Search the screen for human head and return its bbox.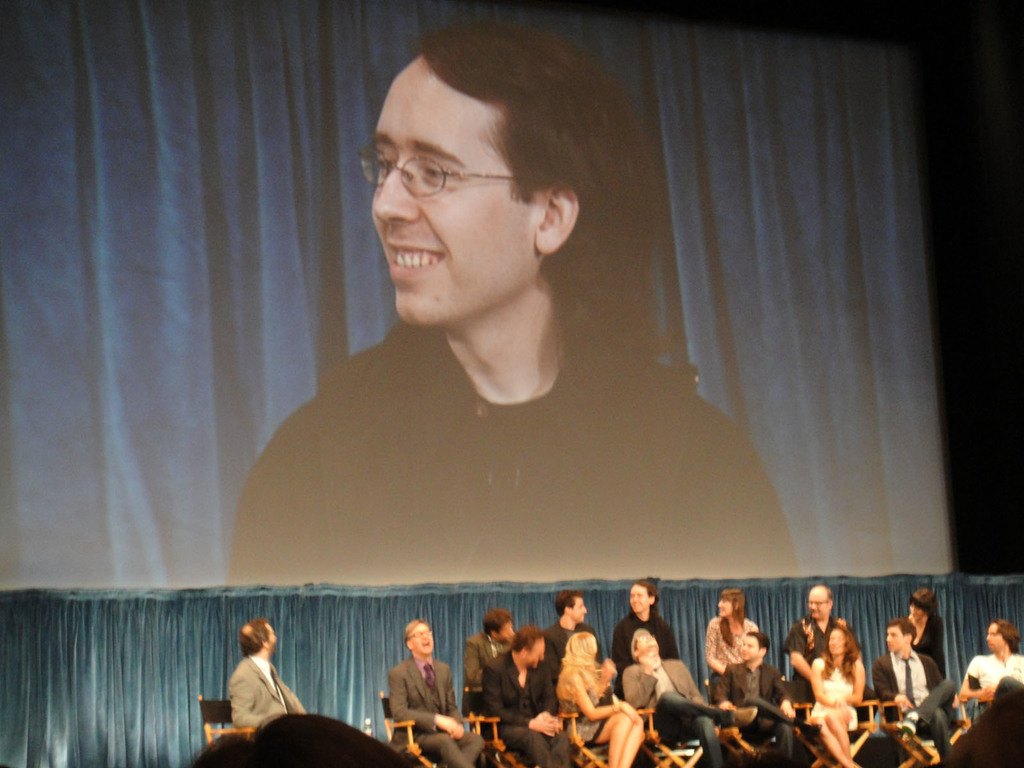
Found: [351, 28, 606, 326].
